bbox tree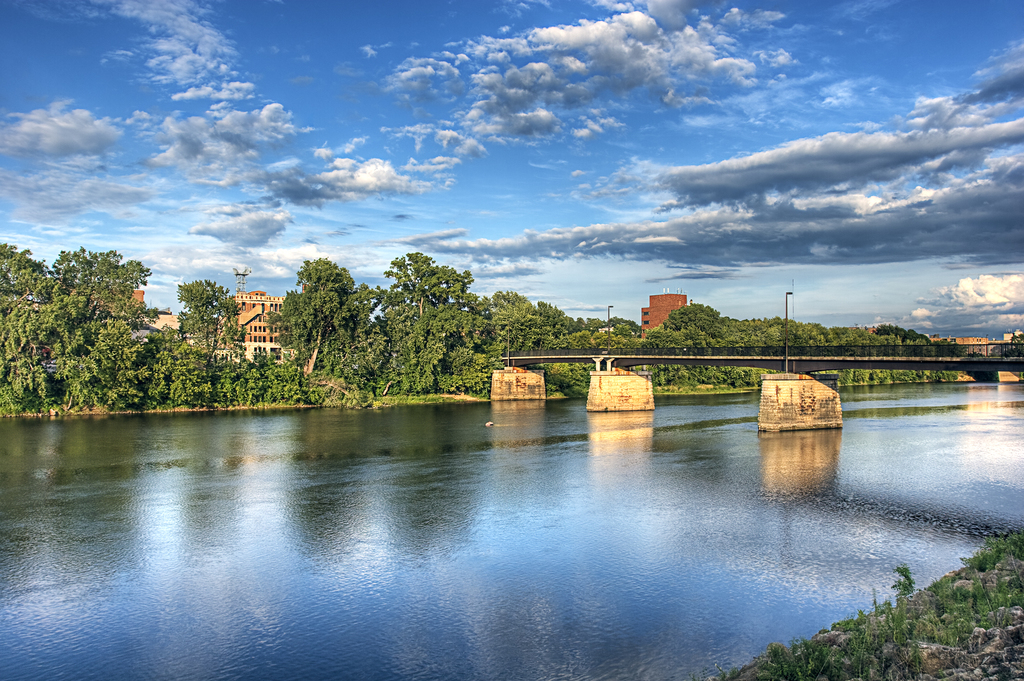
536/298/572/350
